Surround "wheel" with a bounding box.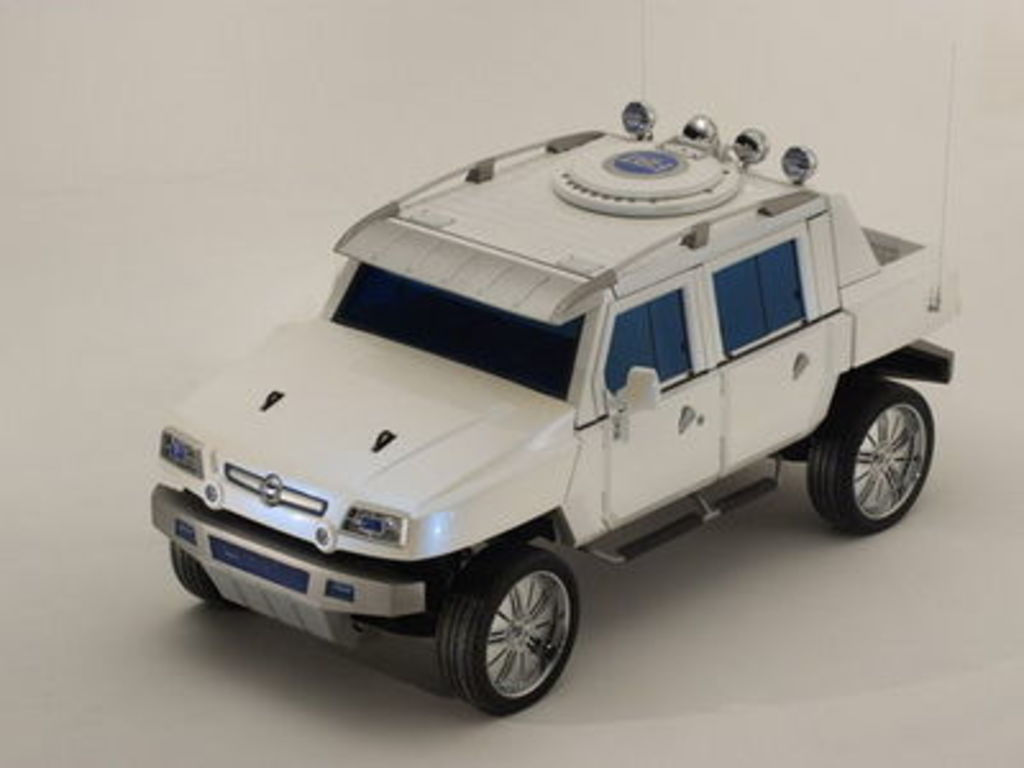
left=806, top=379, right=937, bottom=545.
